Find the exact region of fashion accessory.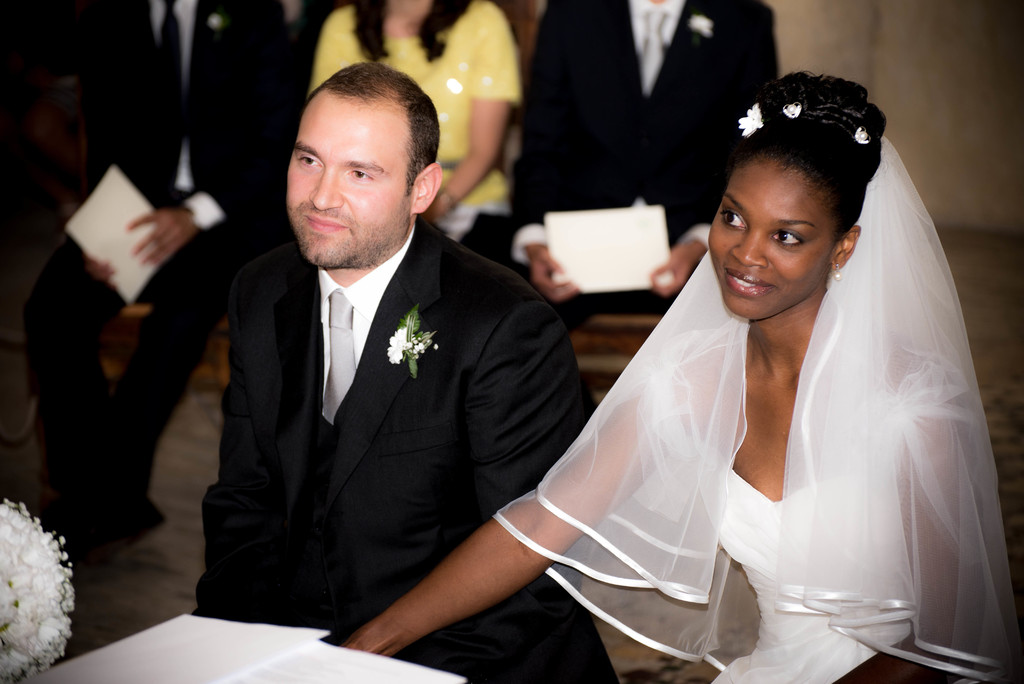
Exact region: 740, 101, 765, 139.
